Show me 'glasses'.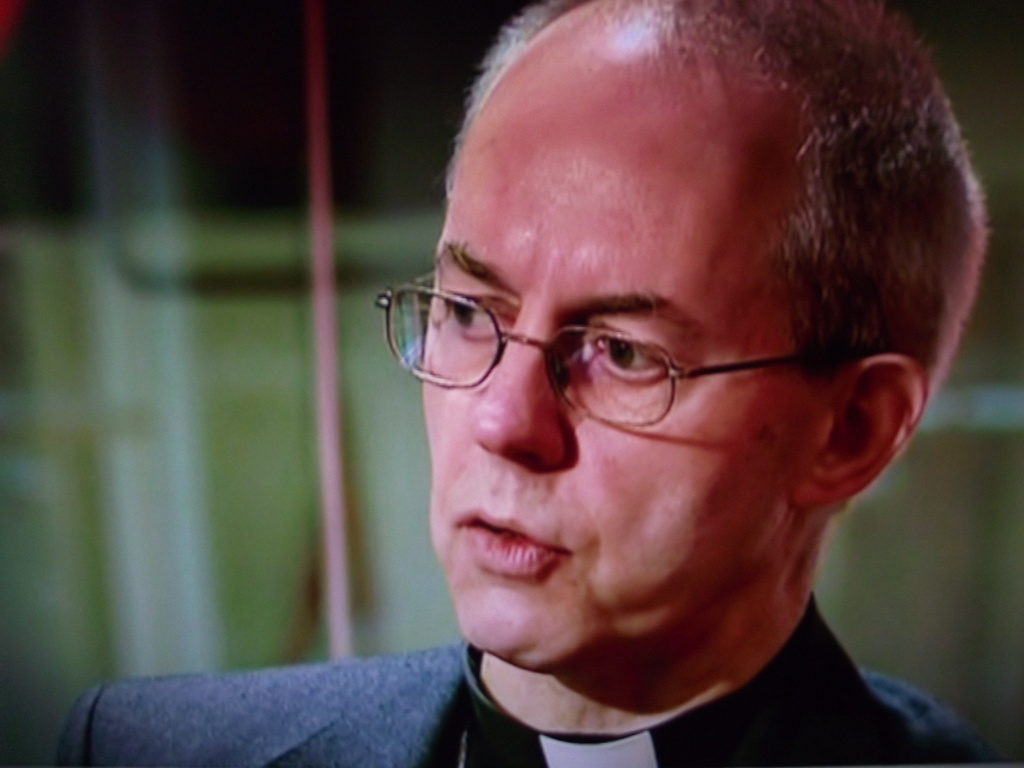
'glasses' is here: bbox=[374, 264, 864, 435].
